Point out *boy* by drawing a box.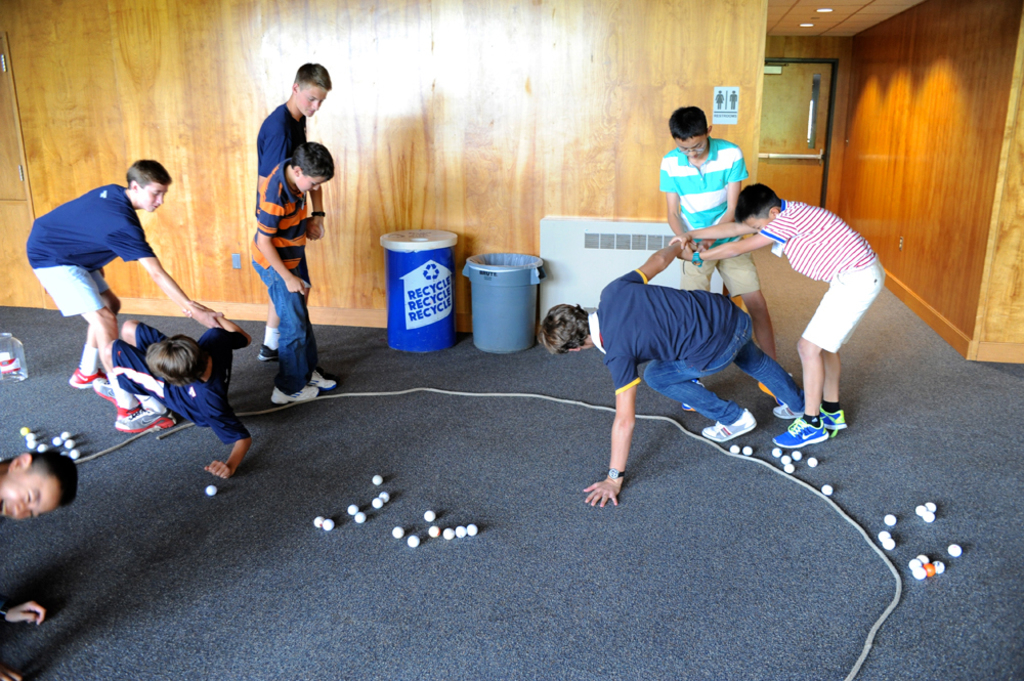
<bbox>540, 231, 795, 510</bbox>.
